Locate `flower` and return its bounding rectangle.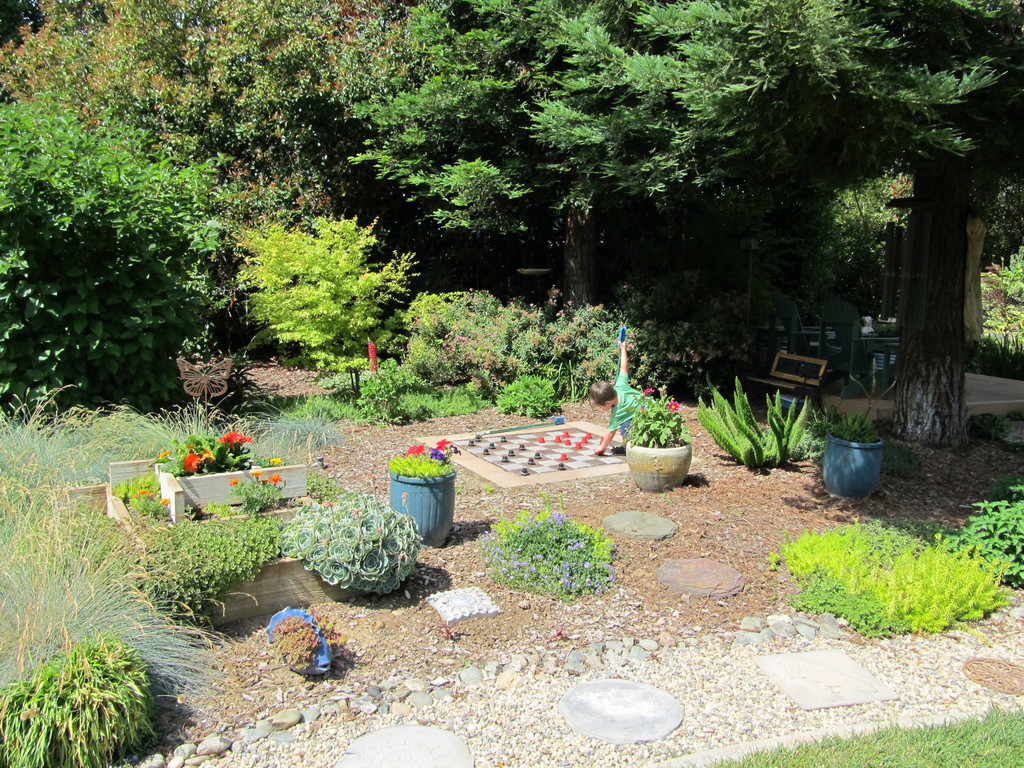
l=266, t=476, r=283, b=487.
